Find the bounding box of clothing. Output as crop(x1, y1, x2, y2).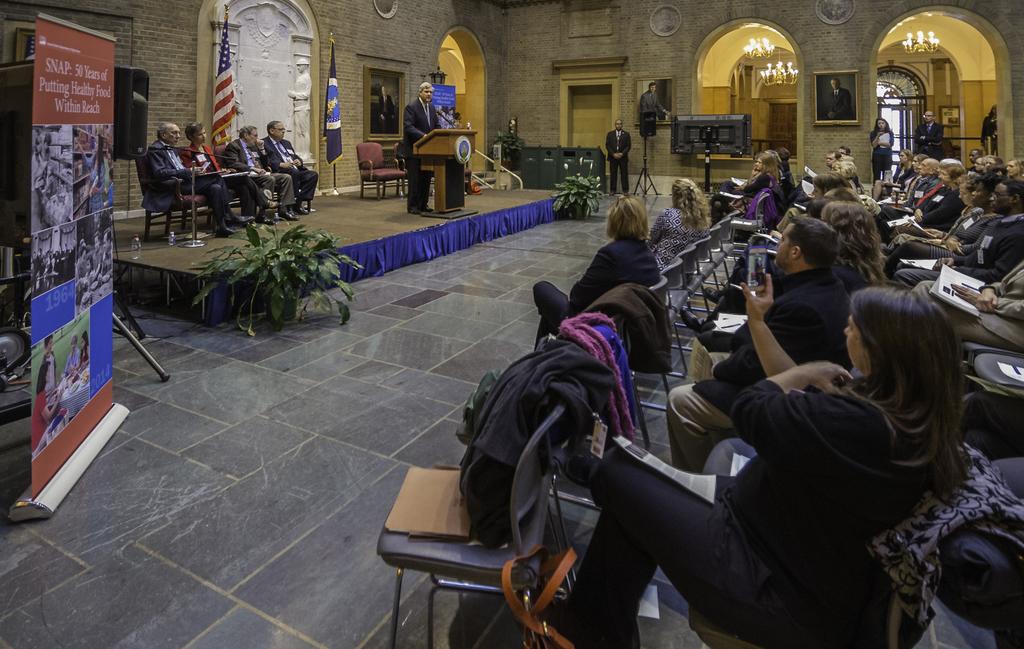
crop(257, 138, 321, 200).
